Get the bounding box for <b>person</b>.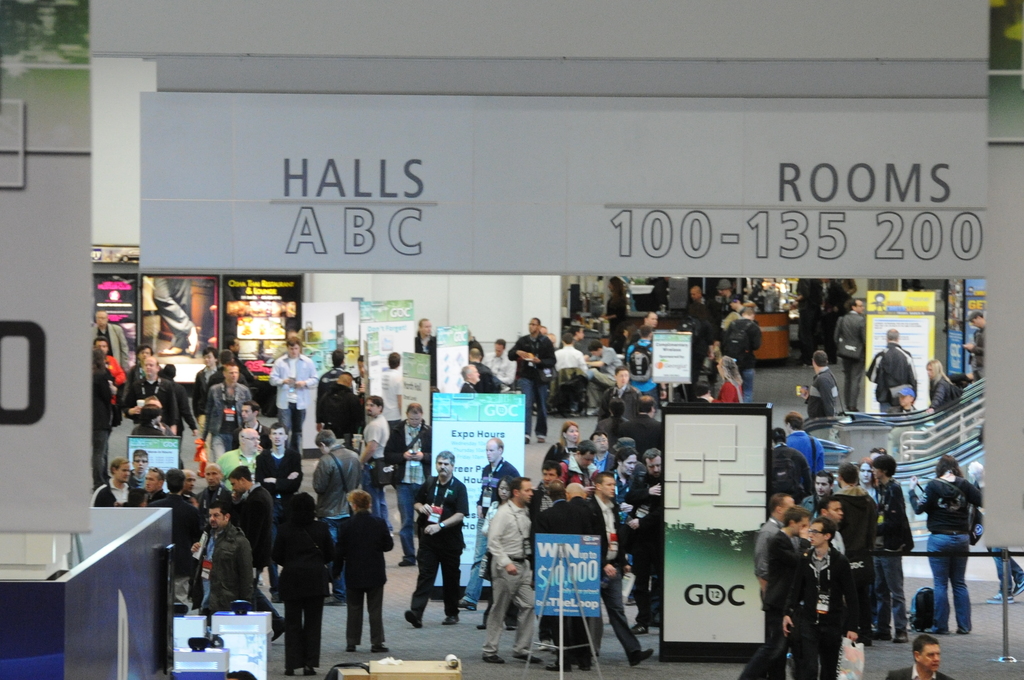
(929, 359, 959, 457).
